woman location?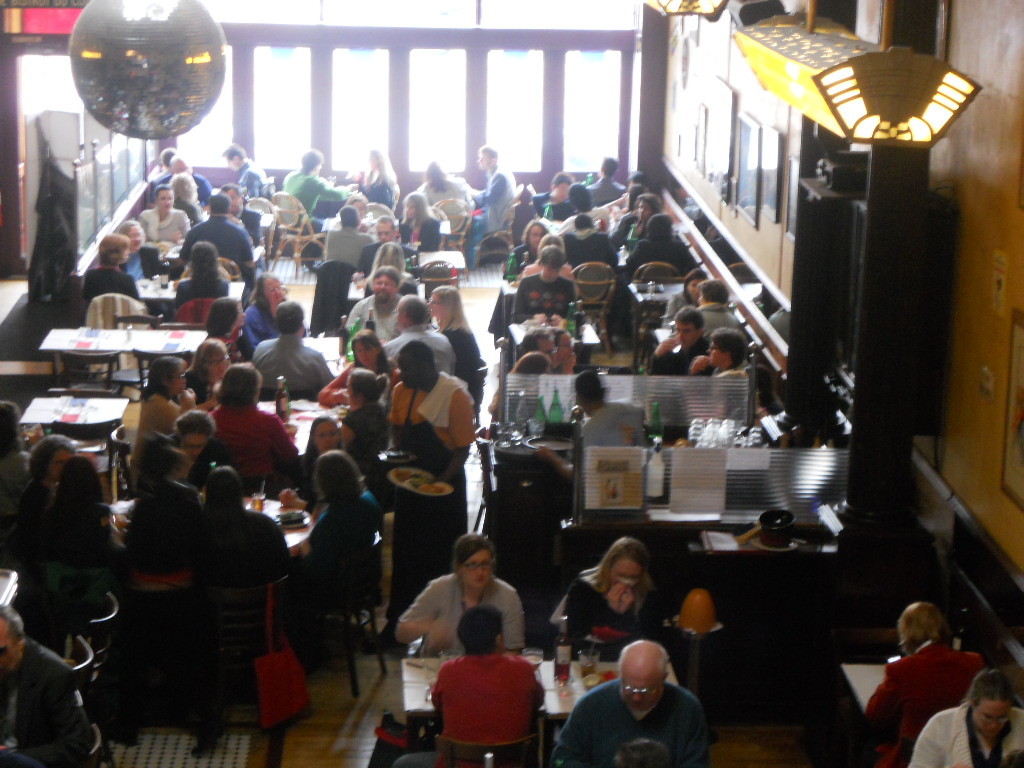
bbox=(240, 269, 305, 354)
